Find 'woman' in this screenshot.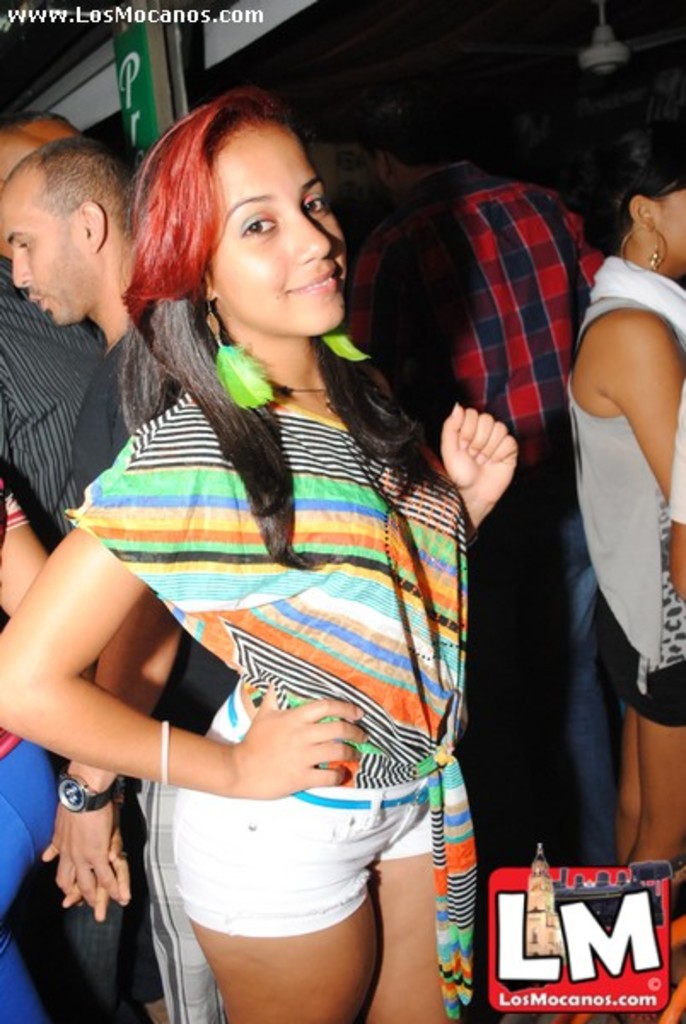
The bounding box for 'woman' is 563, 123, 684, 876.
